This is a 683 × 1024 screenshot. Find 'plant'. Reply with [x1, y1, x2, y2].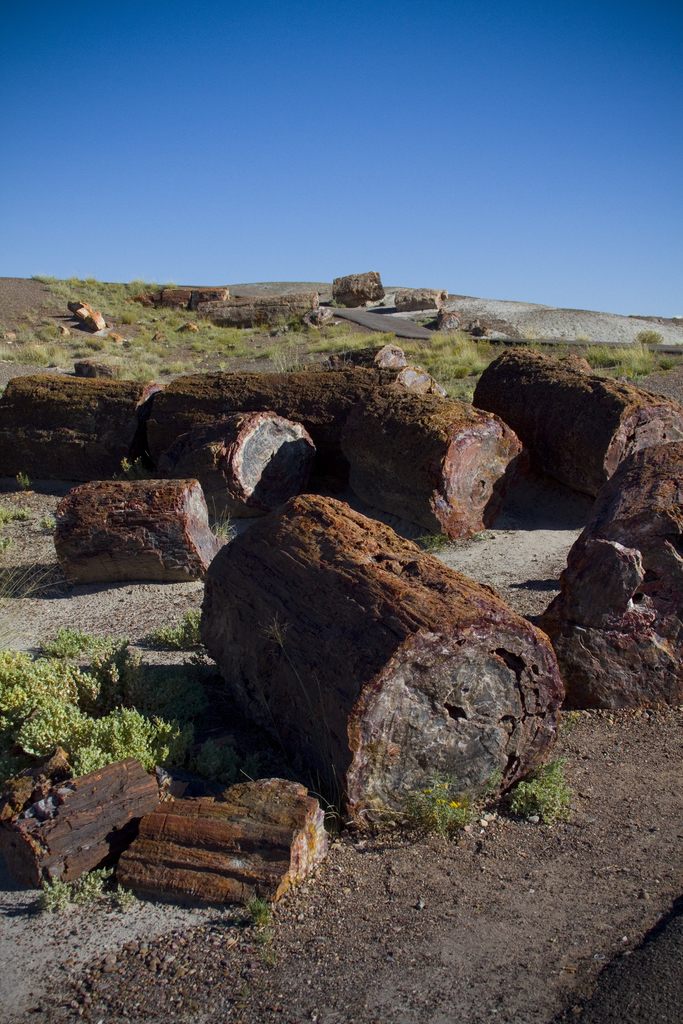
[110, 884, 136, 906].
